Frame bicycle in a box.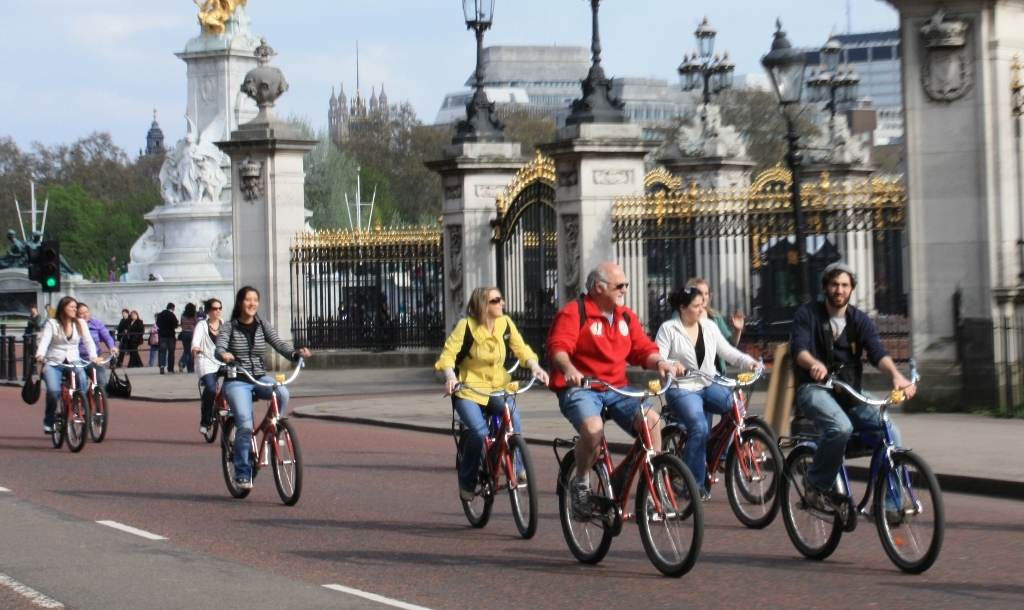
<region>648, 361, 783, 534</region>.
